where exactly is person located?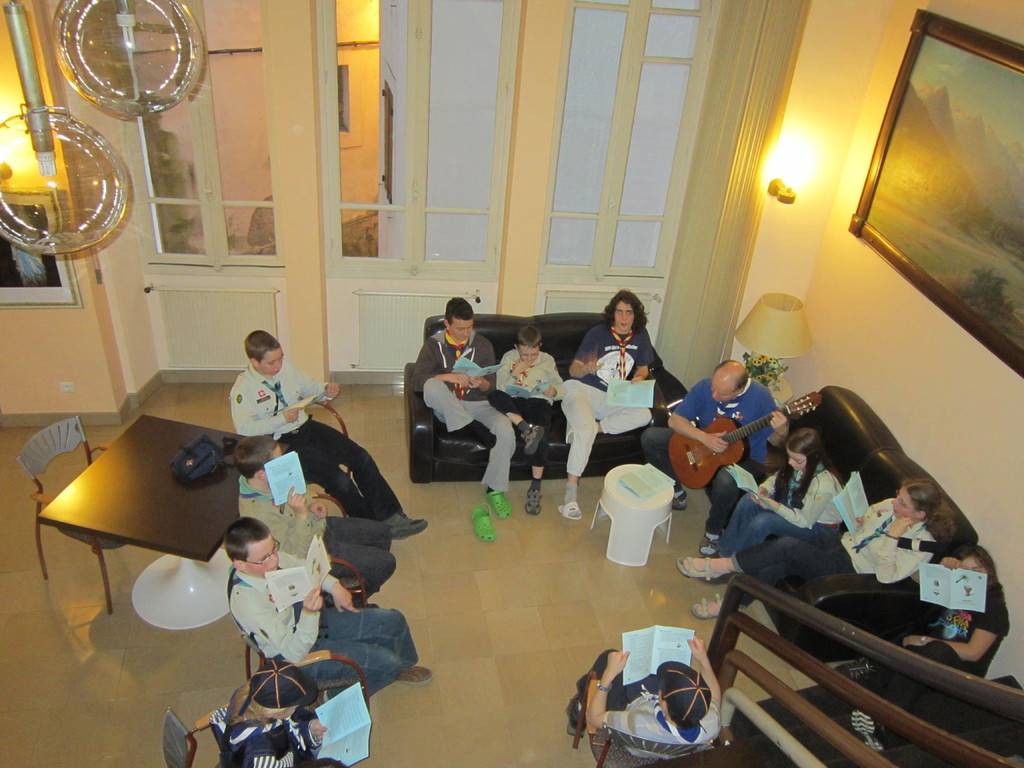
Its bounding box is [x1=411, y1=296, x2=511, y2=513].
